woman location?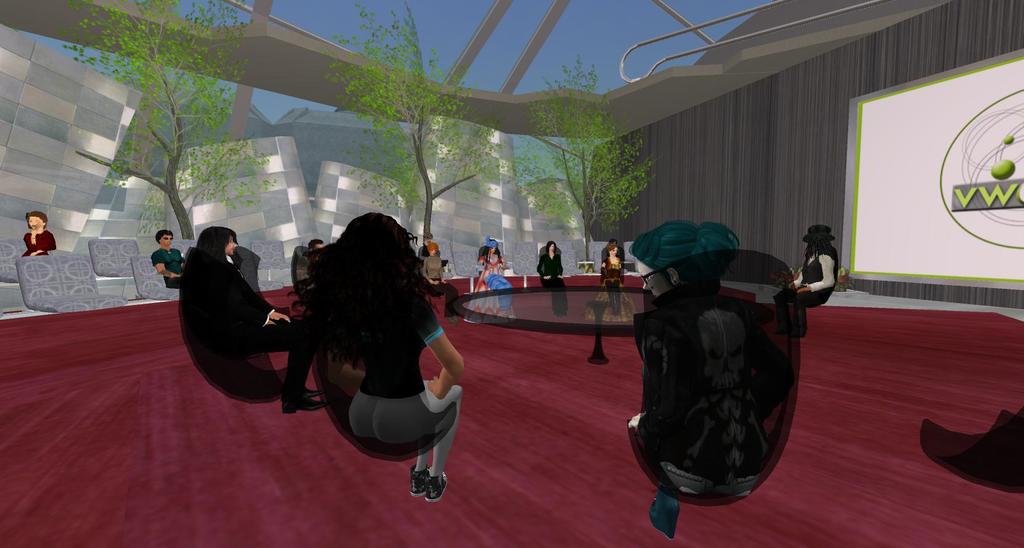
(600,239,627,319)
